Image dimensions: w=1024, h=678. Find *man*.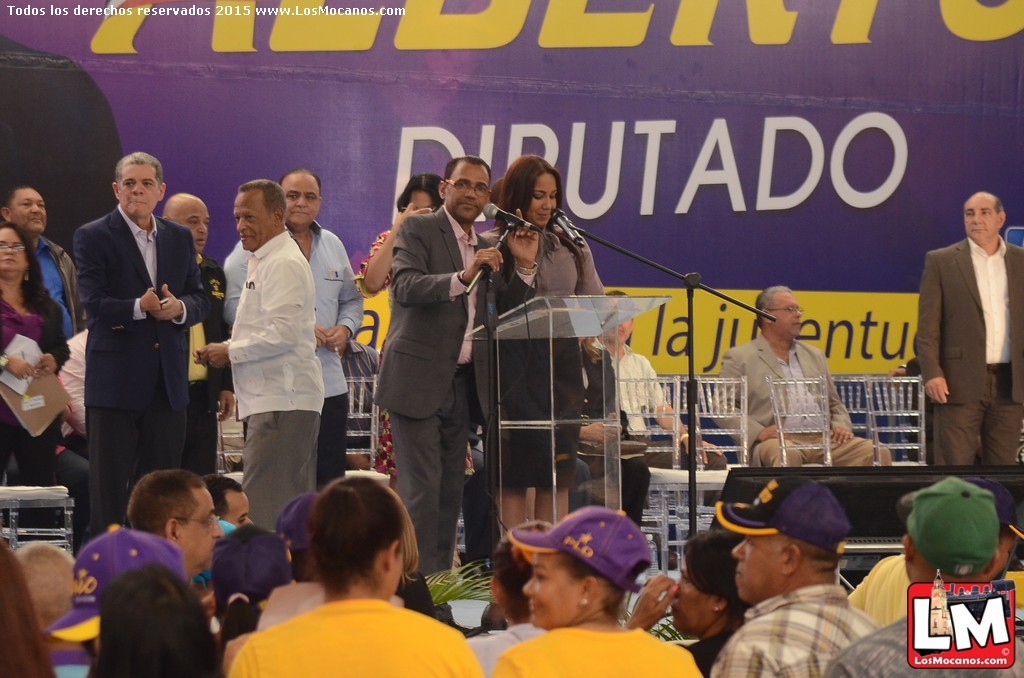
box(5, 183, 81, 346).
